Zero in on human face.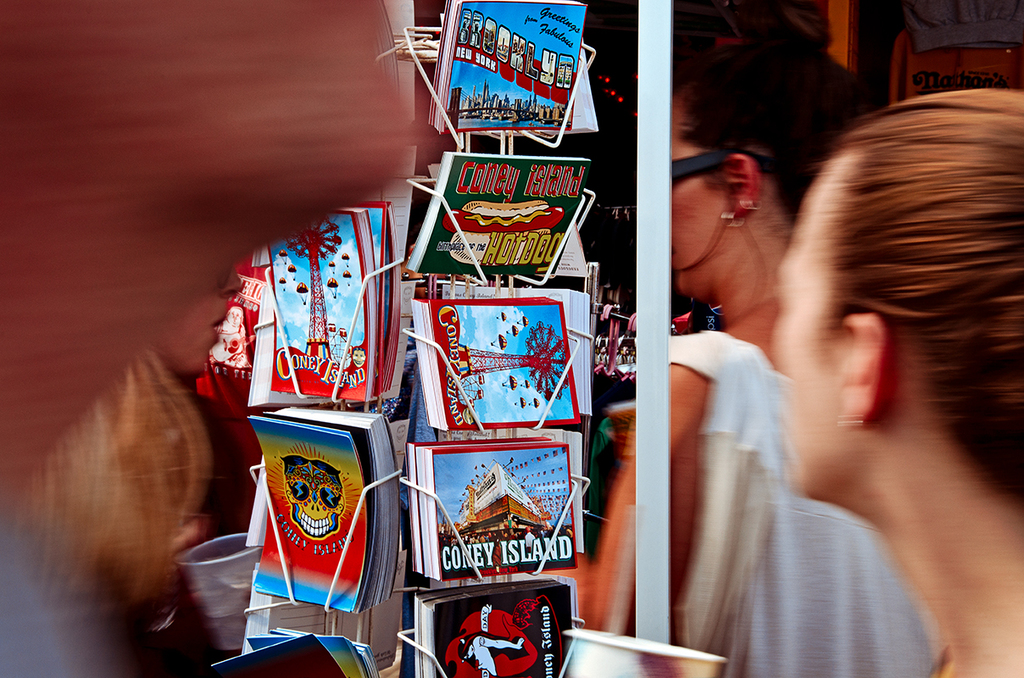
Zeroed in: (149,268,242,376).
